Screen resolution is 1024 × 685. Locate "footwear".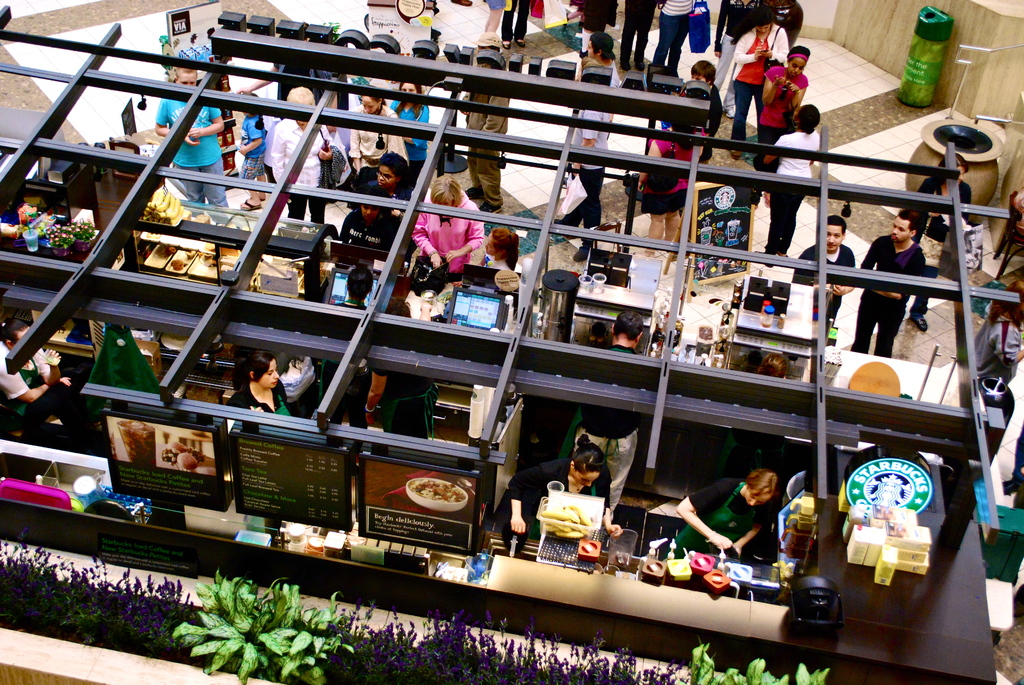
select_region(474, 203, 511, 219).
